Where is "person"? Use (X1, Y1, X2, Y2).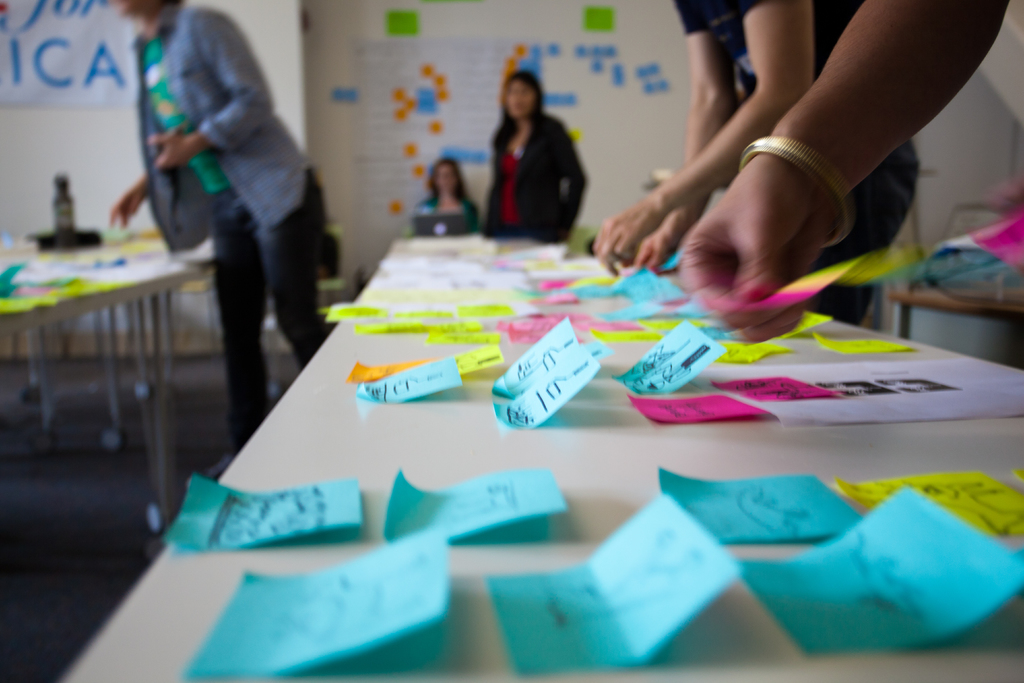
(591, 0, 922, 335).
